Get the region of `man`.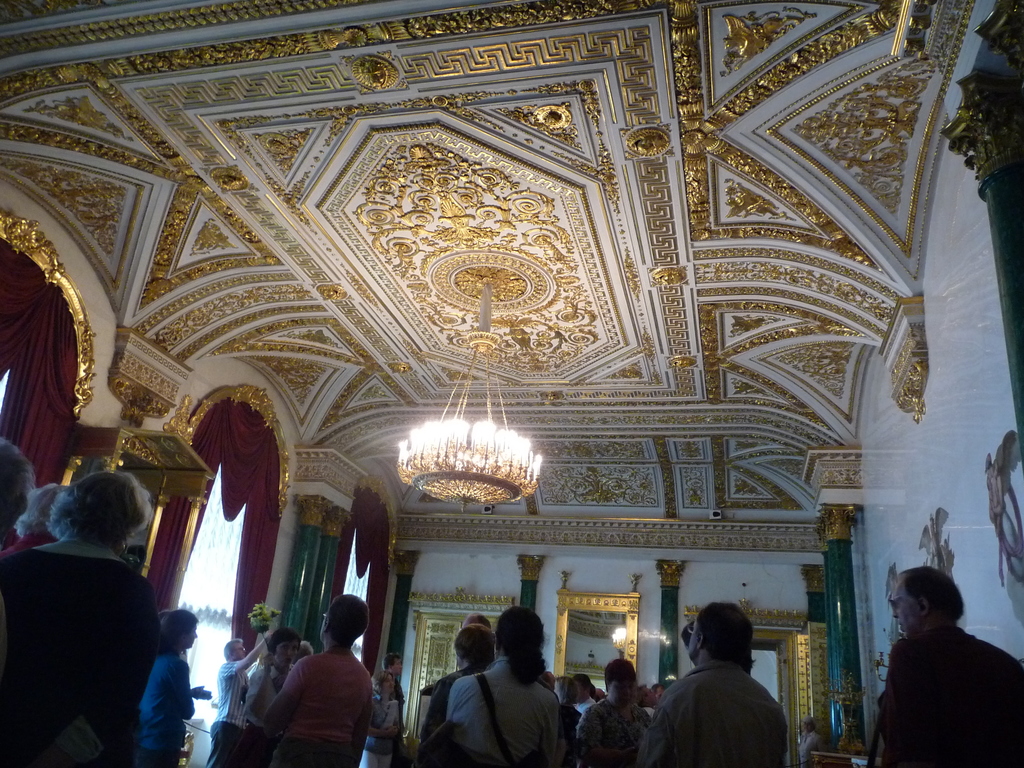
region(256, 590, 375, 767).
